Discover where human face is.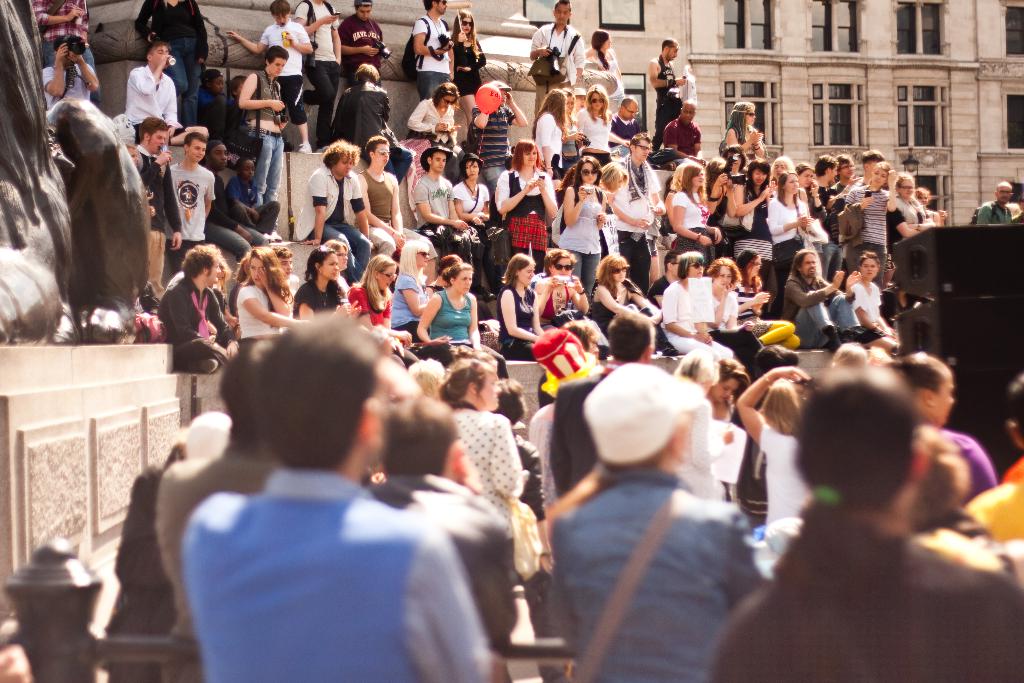
Discovered at left=936, top=380, right=952, bottom=422.
